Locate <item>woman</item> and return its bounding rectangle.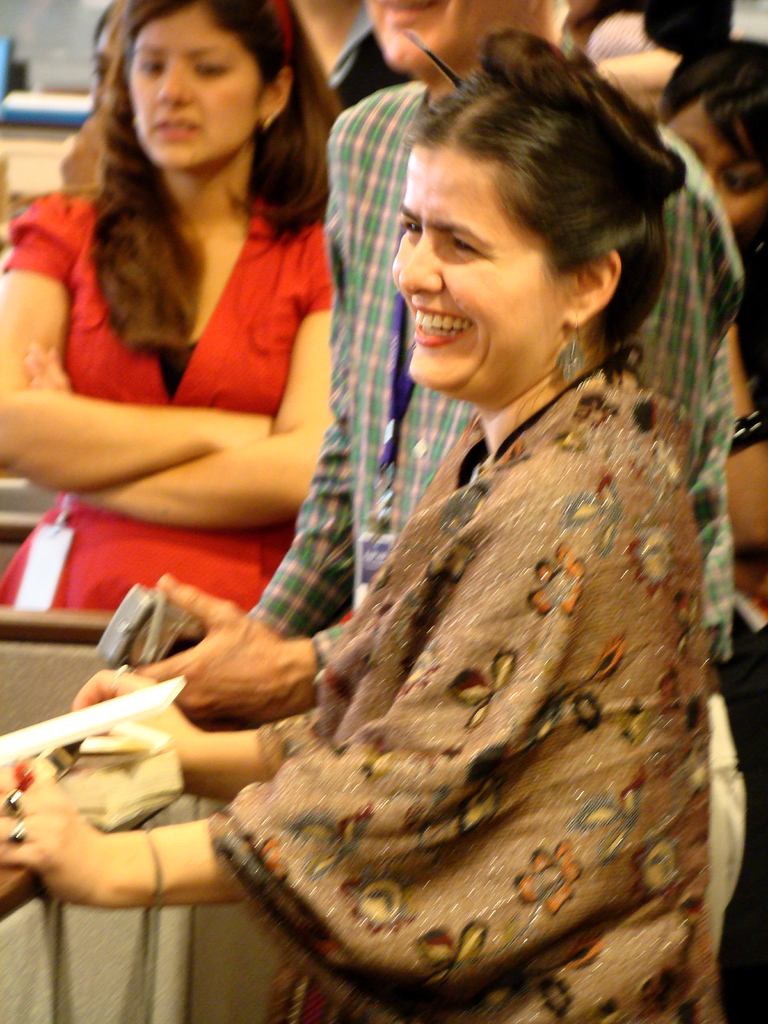
(left=0, top=0, right=347, bottom=628).
